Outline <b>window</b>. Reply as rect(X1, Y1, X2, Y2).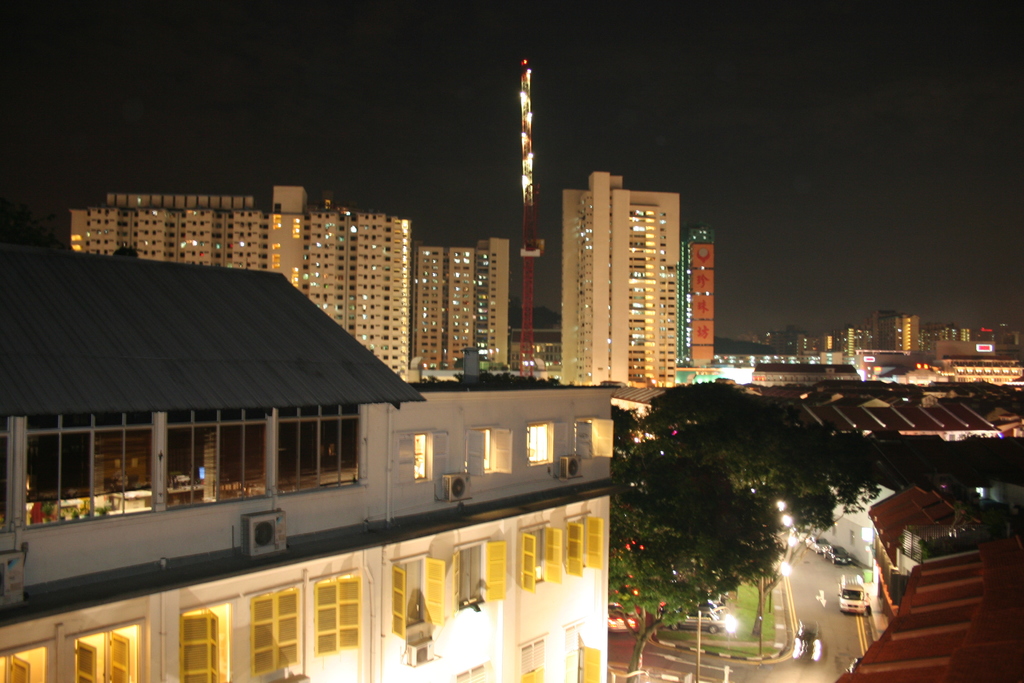
rect(248, 598, 308, 669).
